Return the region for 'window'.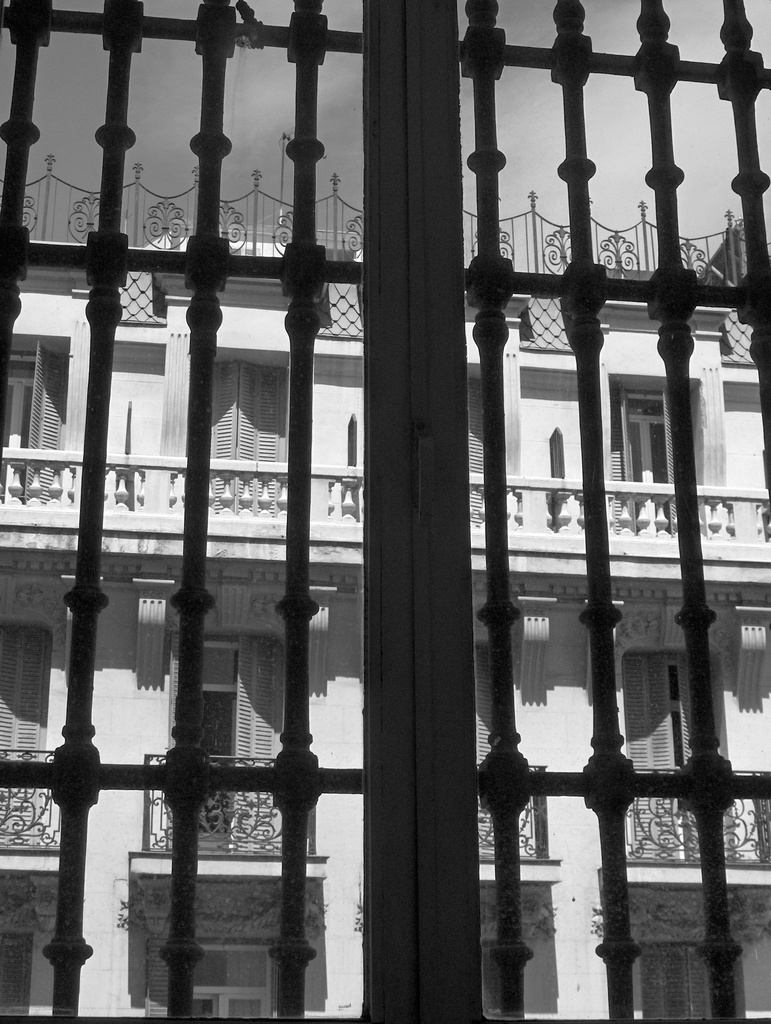
<region>0, 628, 45, 836</region>.
